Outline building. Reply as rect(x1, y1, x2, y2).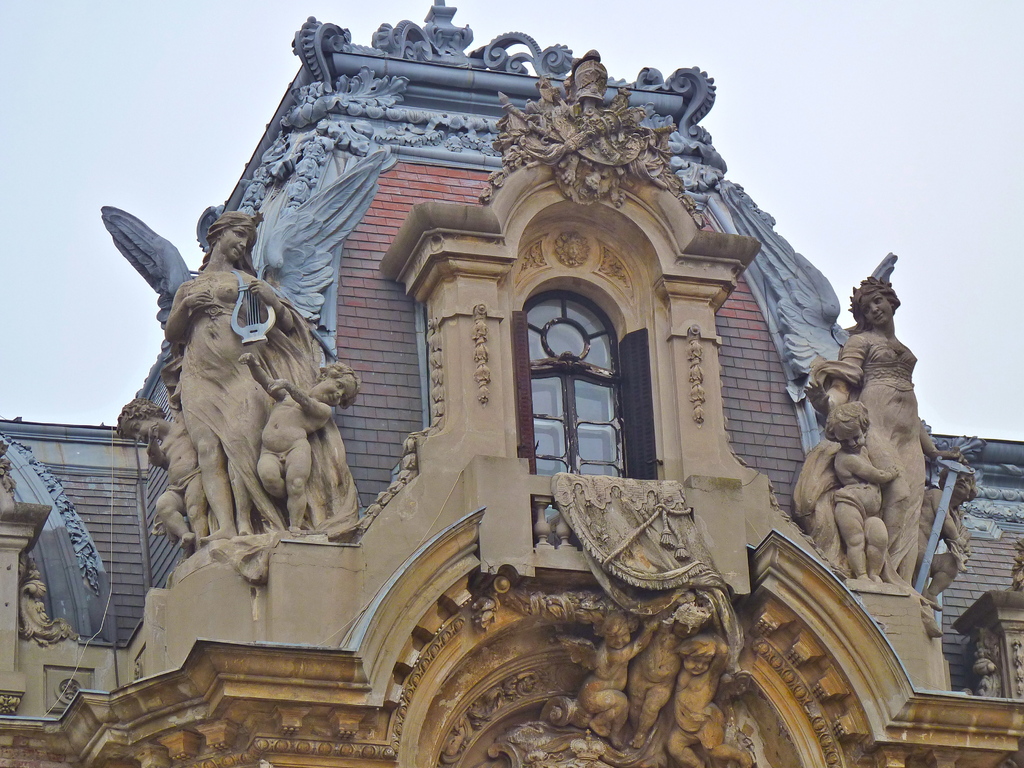
rect(0, 0, 1023, 767).
